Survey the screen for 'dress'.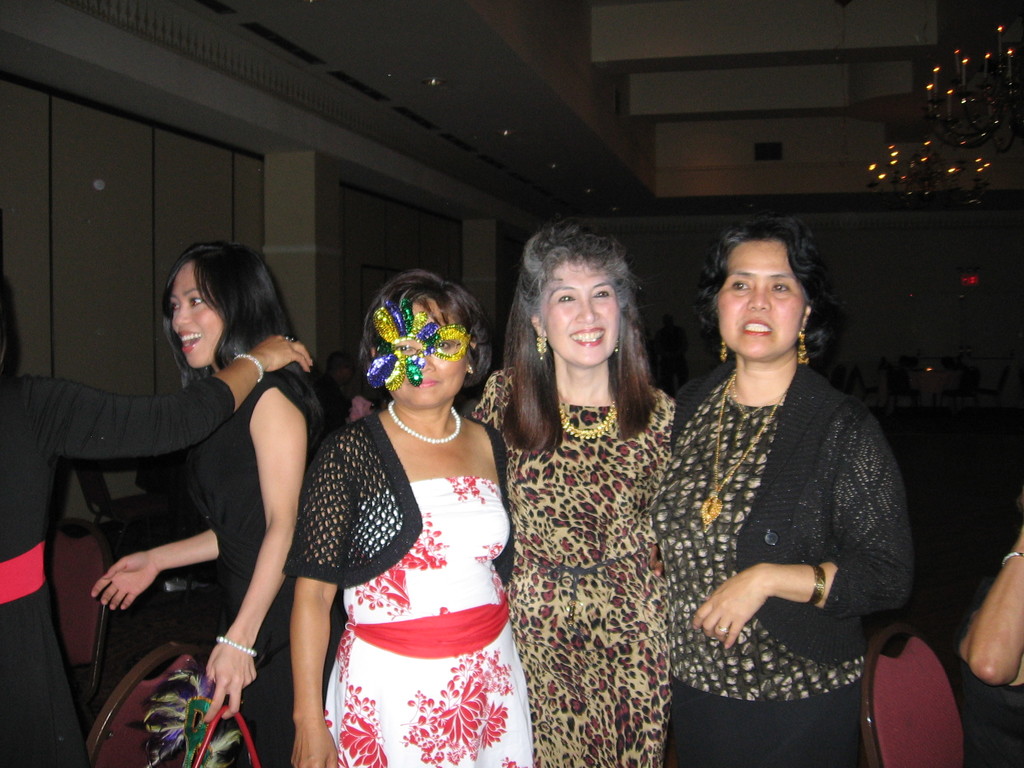
Survey found: select_region(284, 404, 532, 767).
